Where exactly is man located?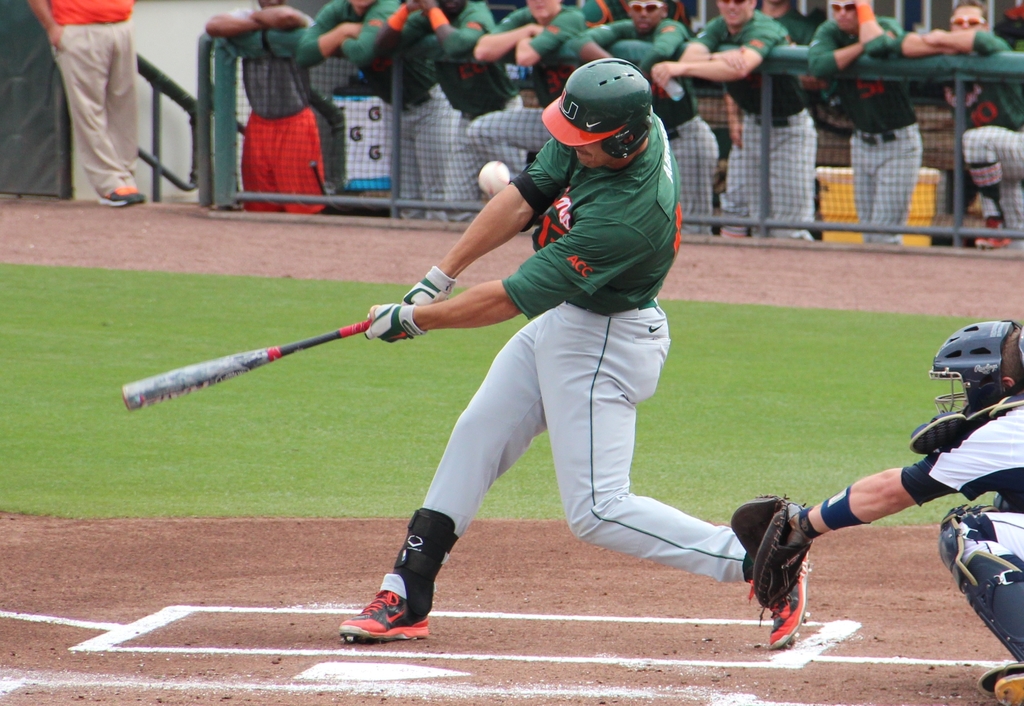
Its bounding box is crop(793, 0, 925, 249).
